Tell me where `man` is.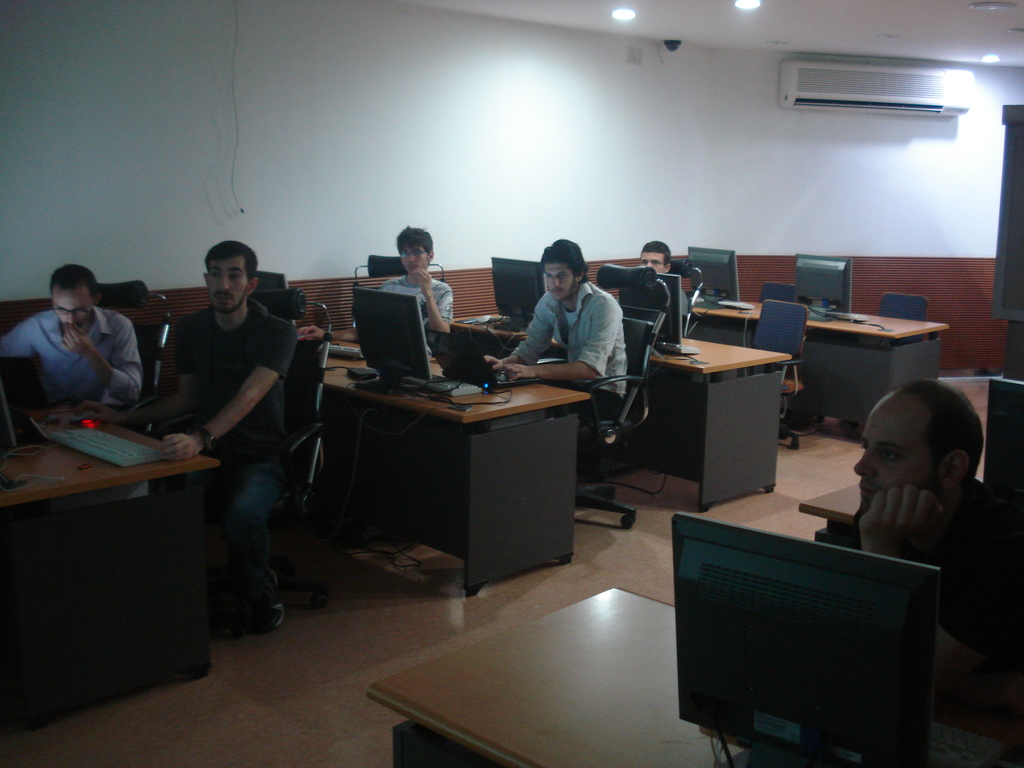
`man` is at <box>475,236,642,433</box>.
